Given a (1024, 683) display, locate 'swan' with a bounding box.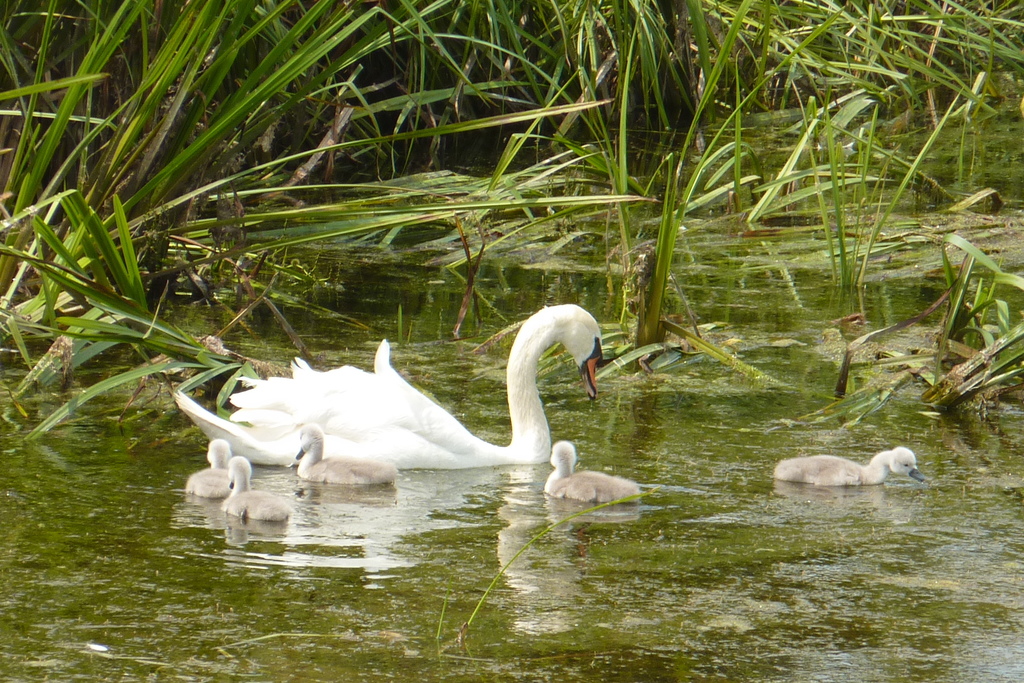
Located: box(181, 436, 235, 502).
